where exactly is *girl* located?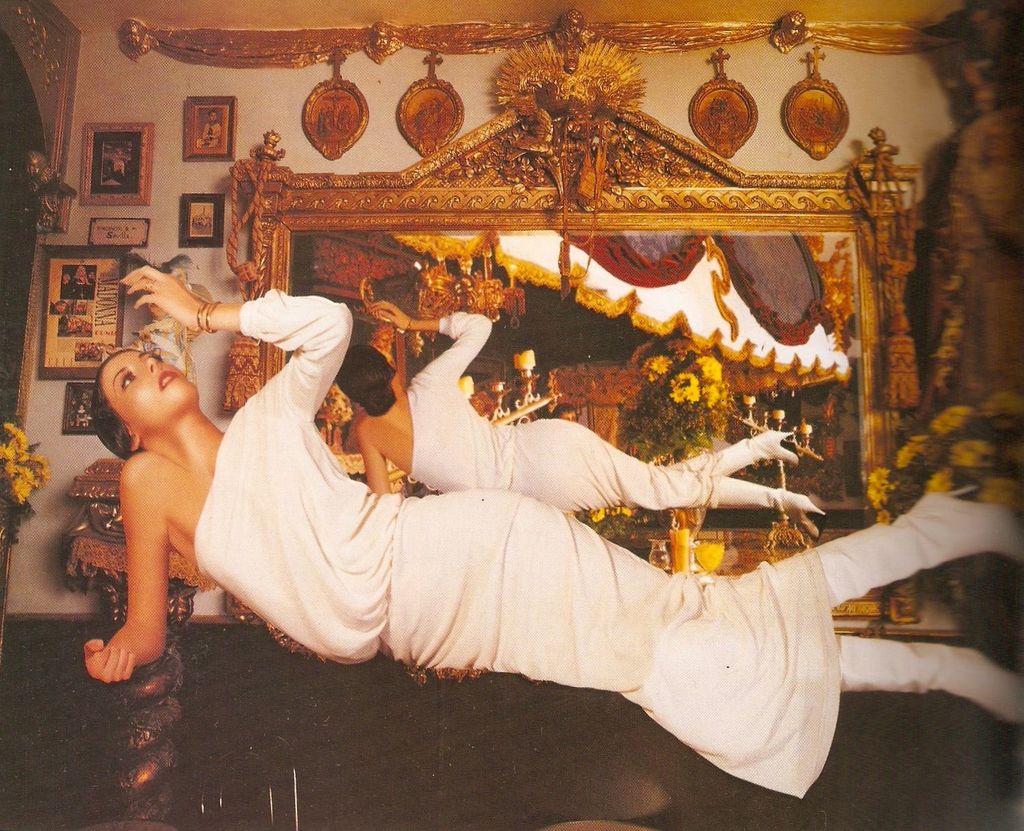
Its bounding box is locate(80, 264, 1023, 798).
